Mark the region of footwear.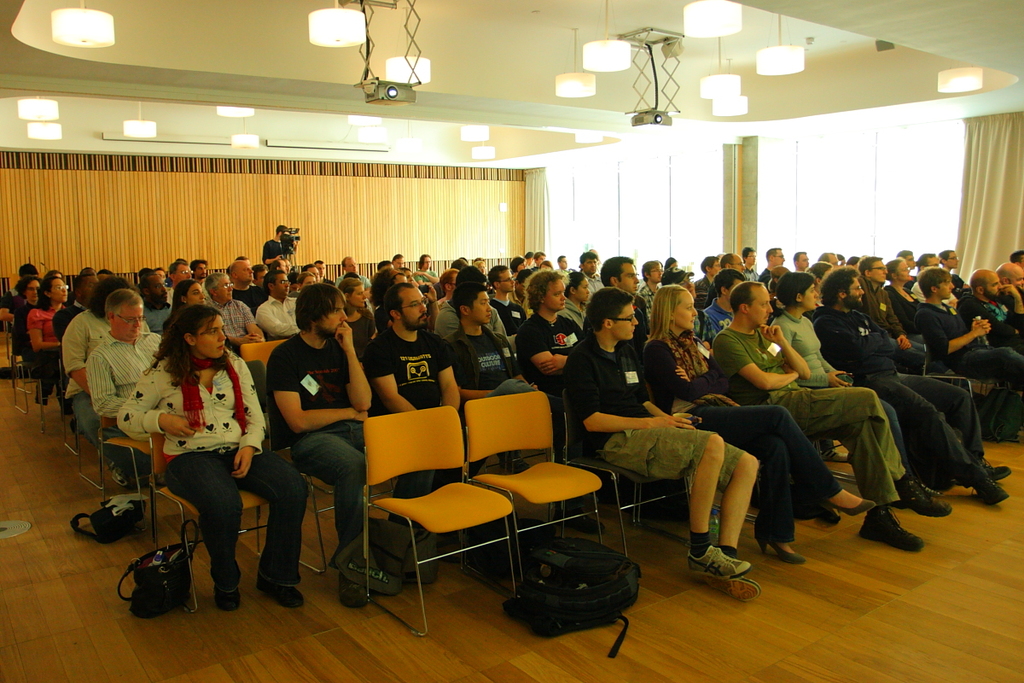
Region: locate(825, 486, 882, 519).
